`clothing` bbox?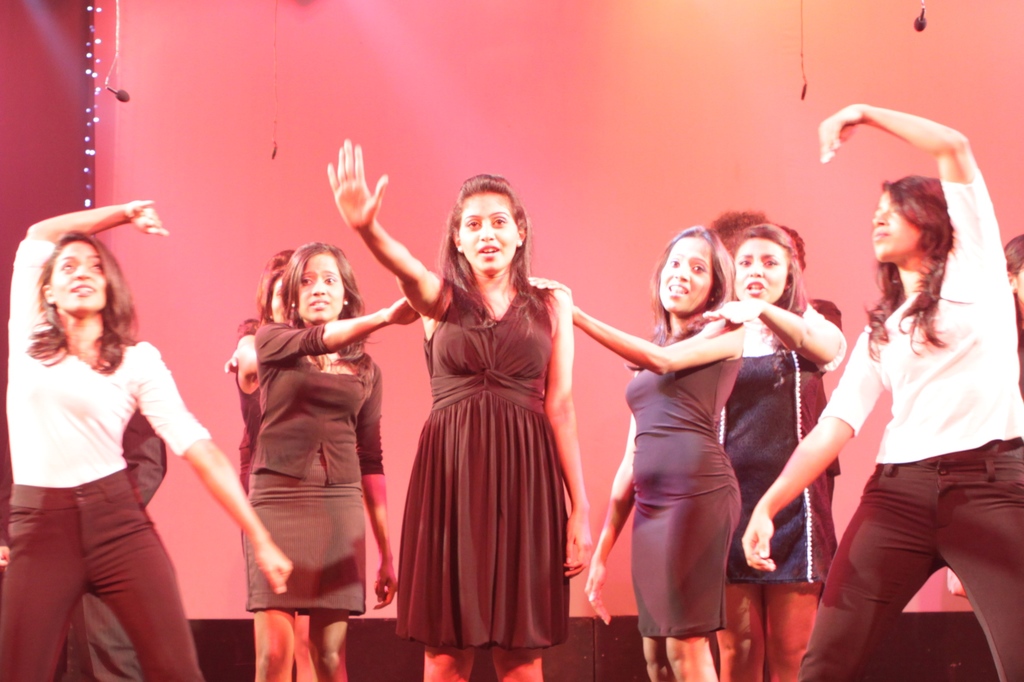
x1=0 y1=240 x2=216 y2=681
